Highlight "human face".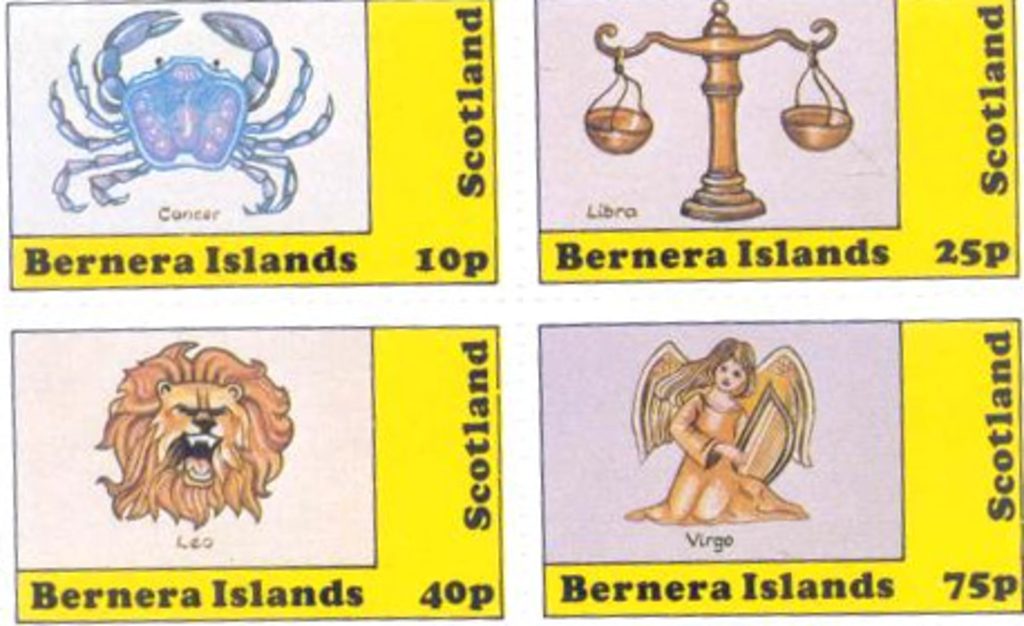
Highlighted region: bbox=(715, 351, 751, 393).
